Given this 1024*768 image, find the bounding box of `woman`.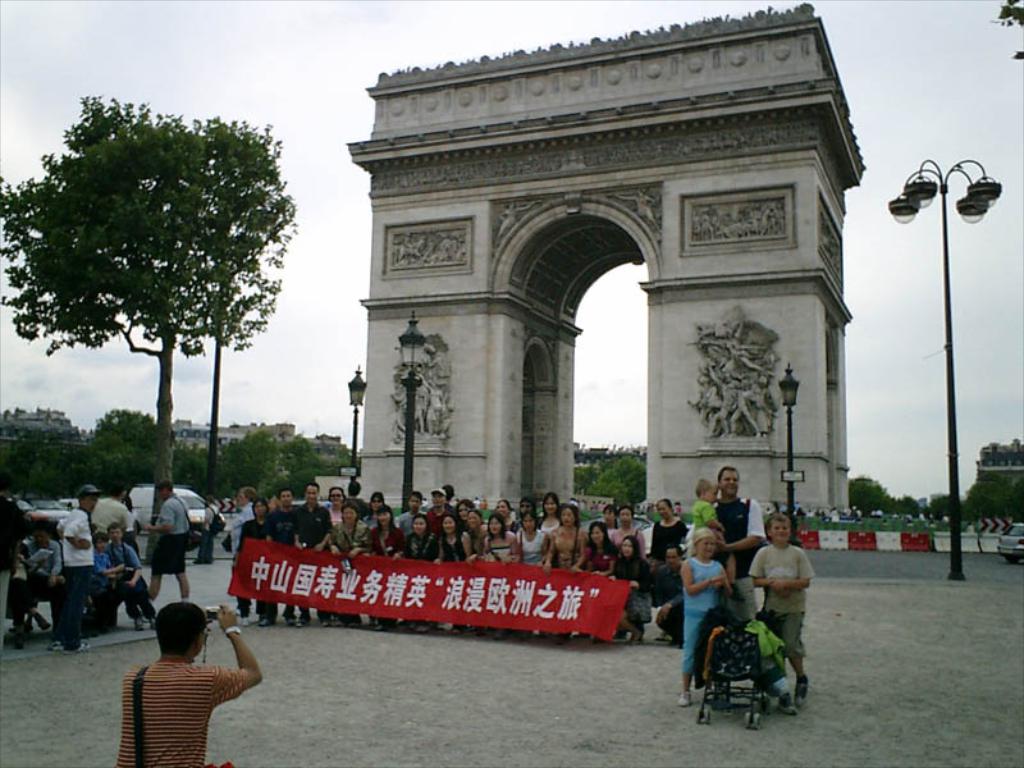
BBox(600, 534, 655, 645).
